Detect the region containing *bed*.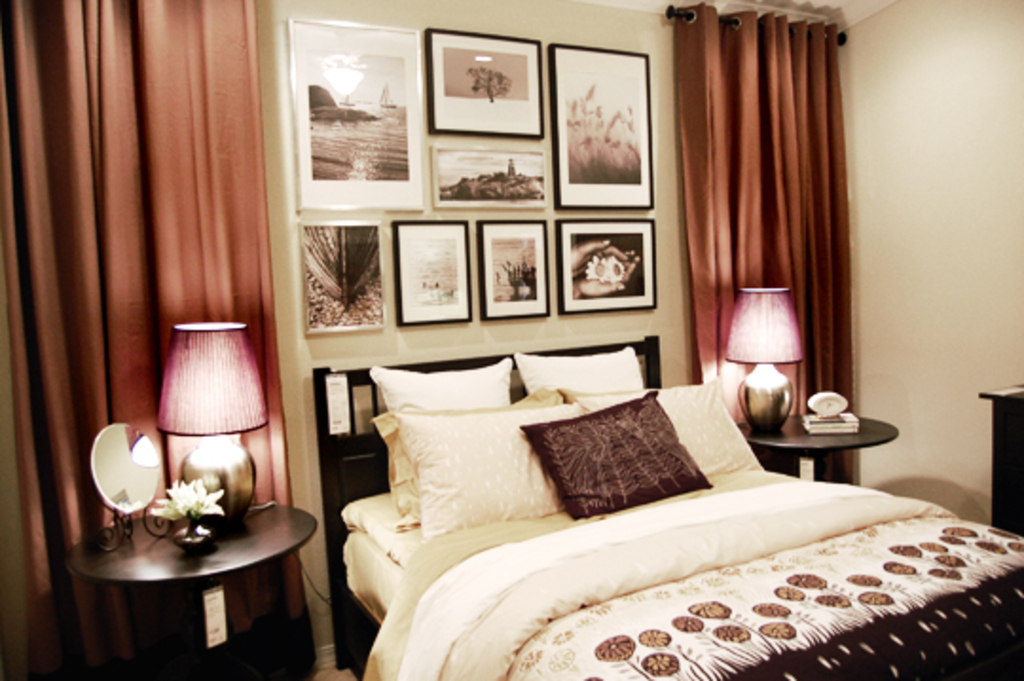
[351,372,996,680].
